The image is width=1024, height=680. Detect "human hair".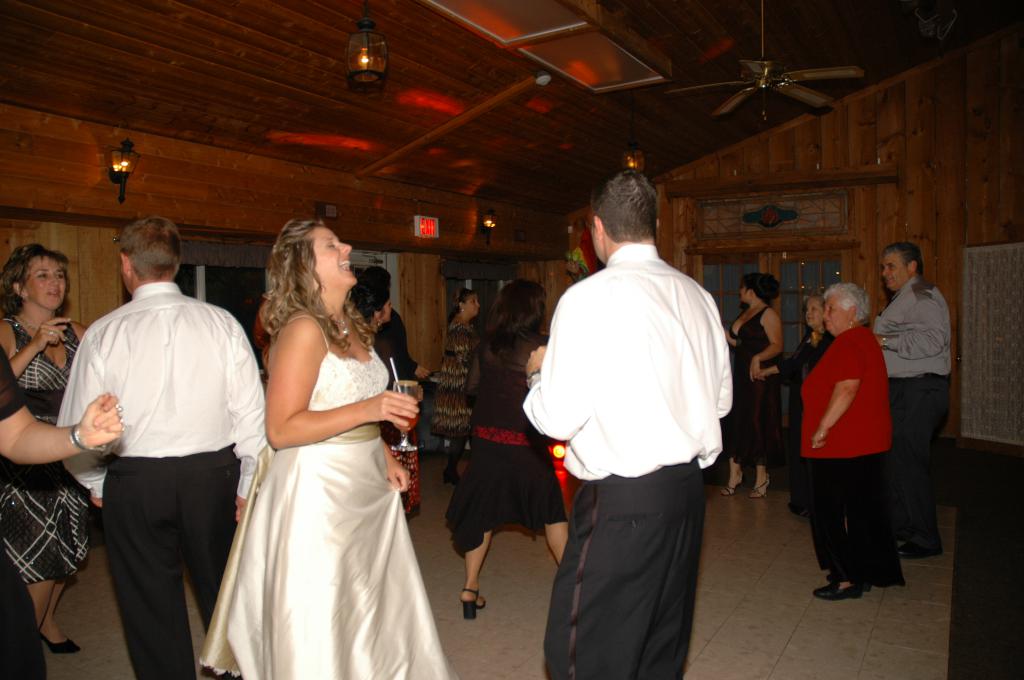
Detection: box(493, 277, 551, 363).
